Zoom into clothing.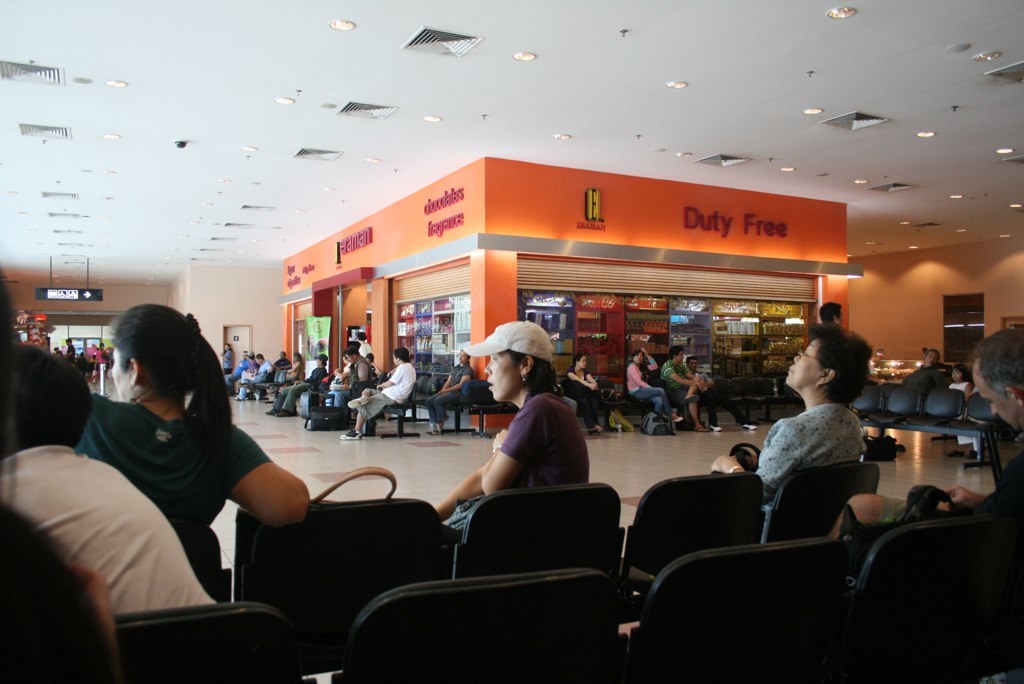
Zoom target: [273,362,326,411].
